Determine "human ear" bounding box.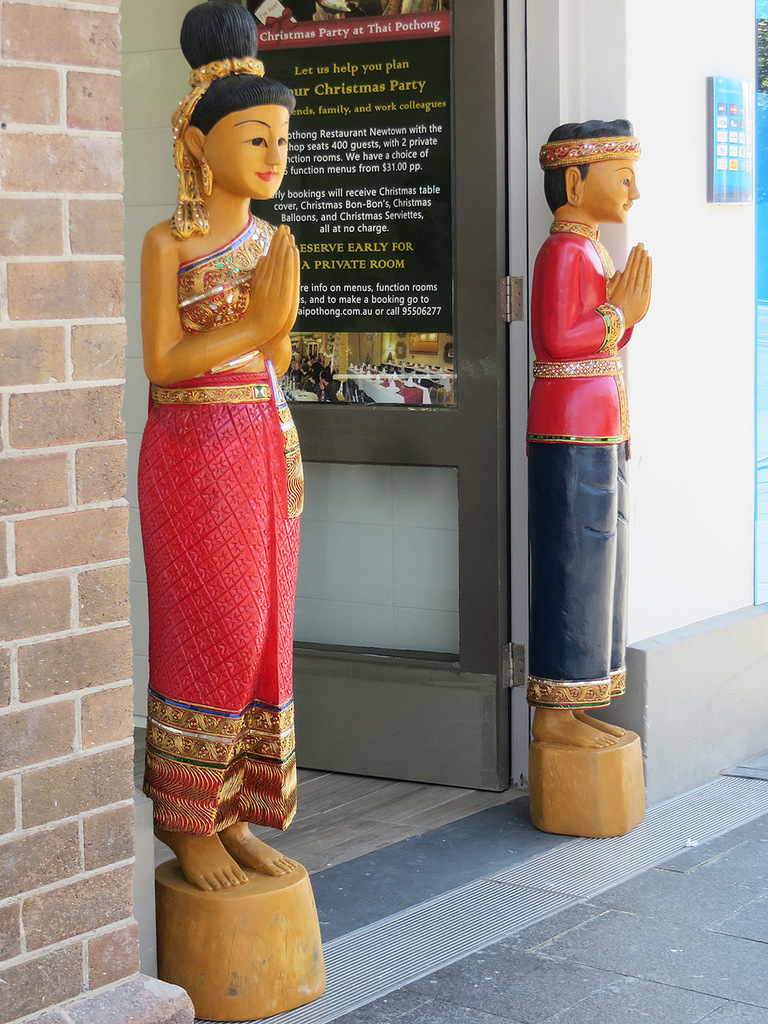
Determined: x1=565, y1=166, x2=583, y2=204.
